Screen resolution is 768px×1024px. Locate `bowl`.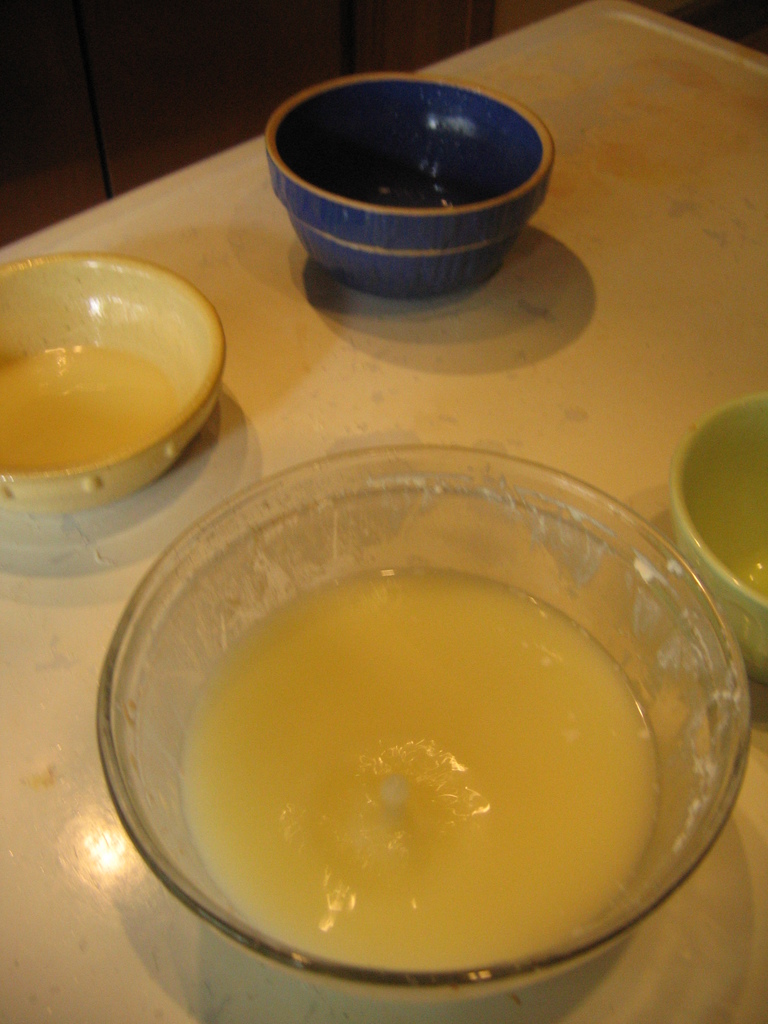
<region>0, 256, 226, 518</region>.
